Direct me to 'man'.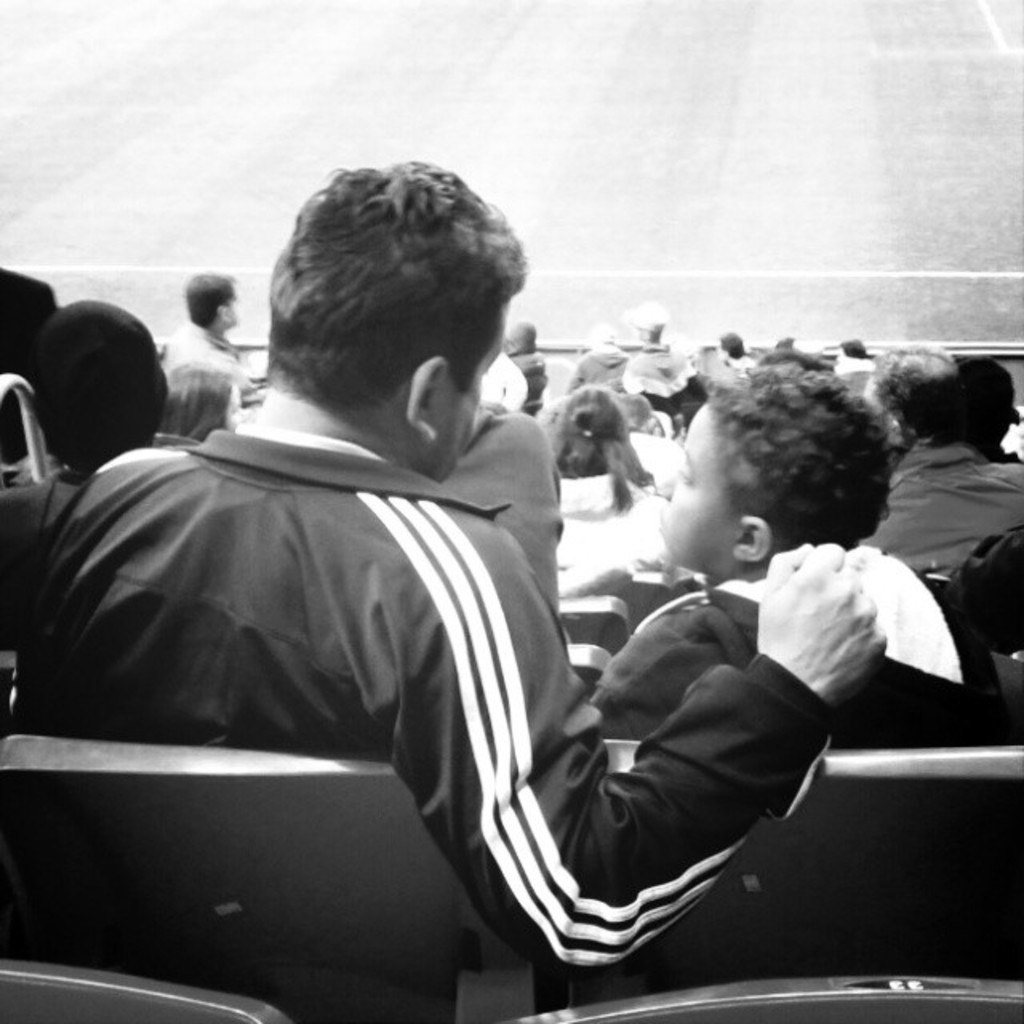
Direction: box=[488, 315, 544, 395].
